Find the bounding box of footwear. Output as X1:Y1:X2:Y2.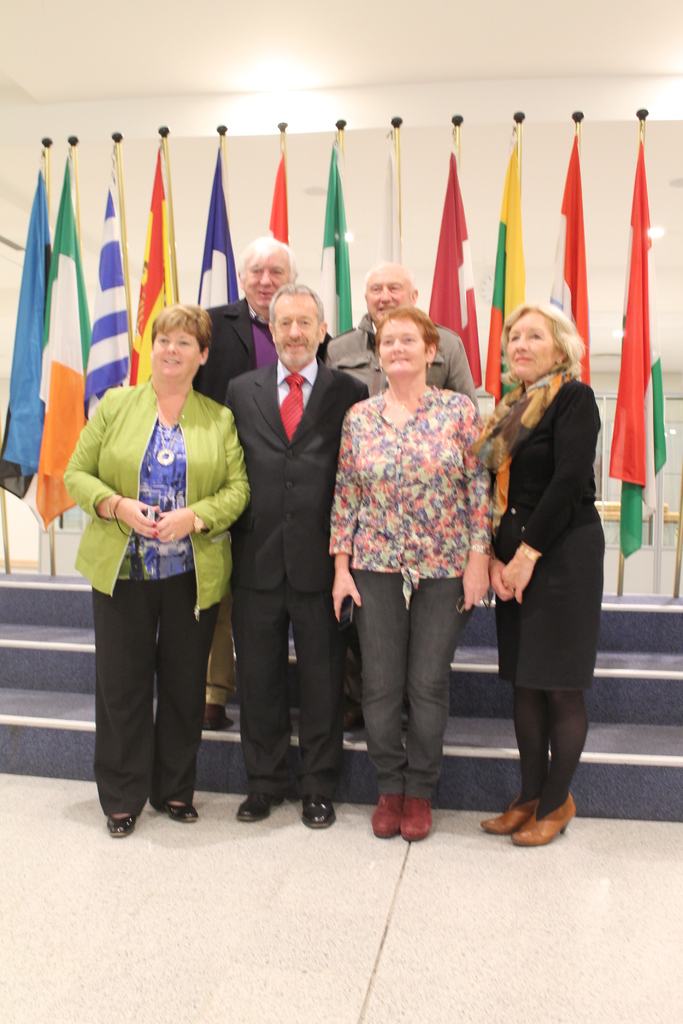
202:701:232:728.
